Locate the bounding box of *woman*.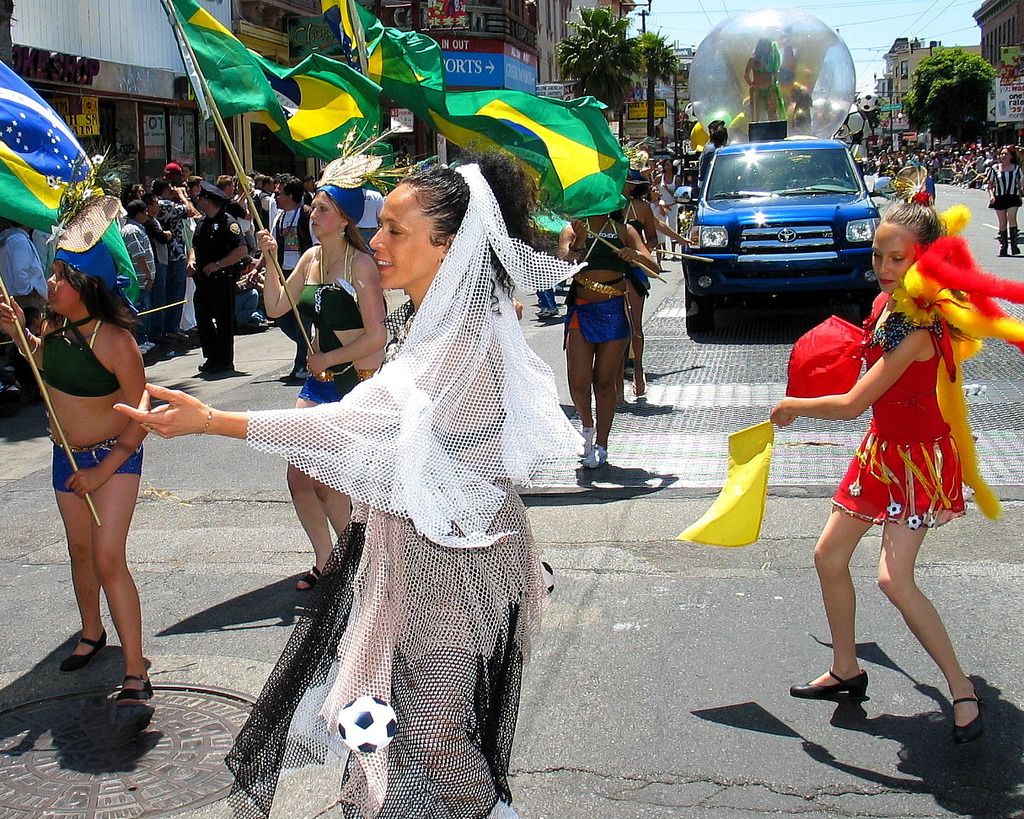
Bounding box: (left=786, top=206, right=986, bottom=758).
